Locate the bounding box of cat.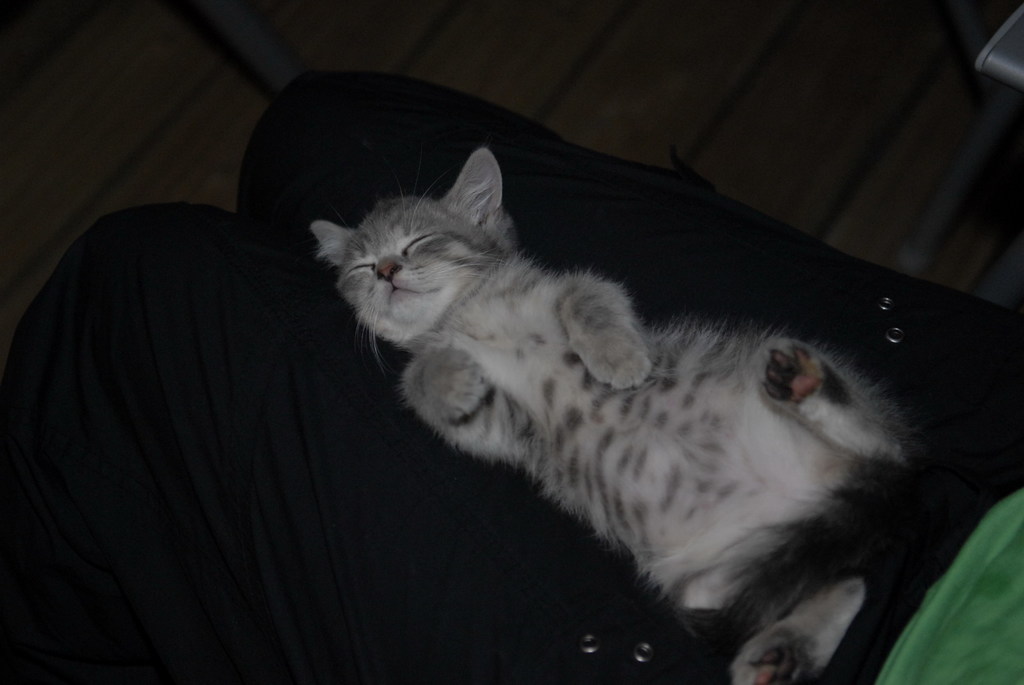
Bounding box: [307,143,916,684].
